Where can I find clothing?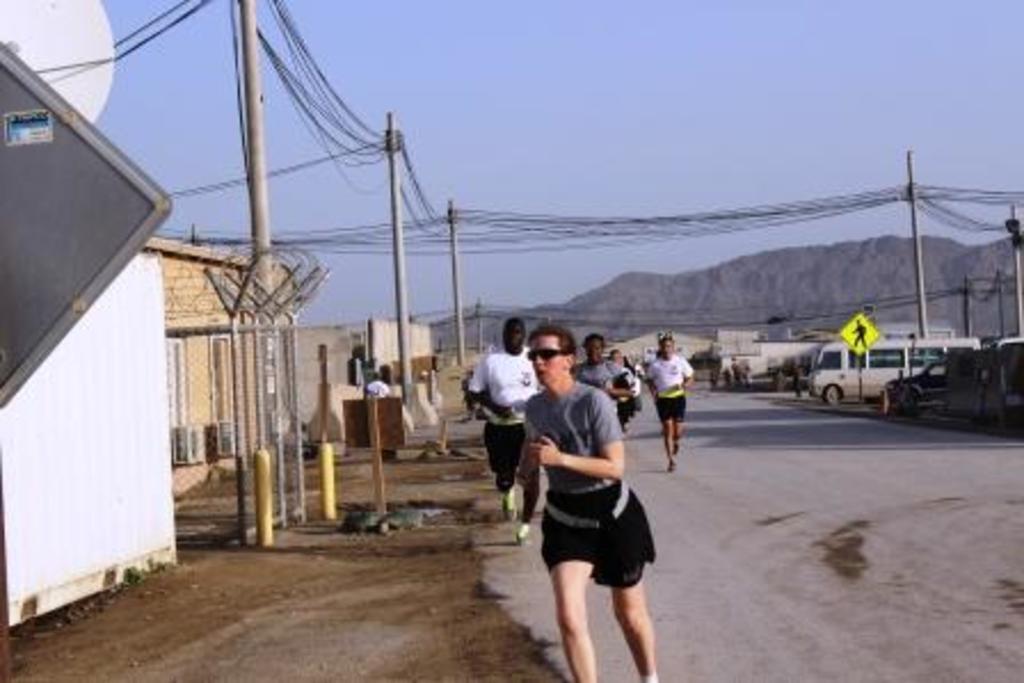
You can find it at l=466, t=345, r=537, b=489.
